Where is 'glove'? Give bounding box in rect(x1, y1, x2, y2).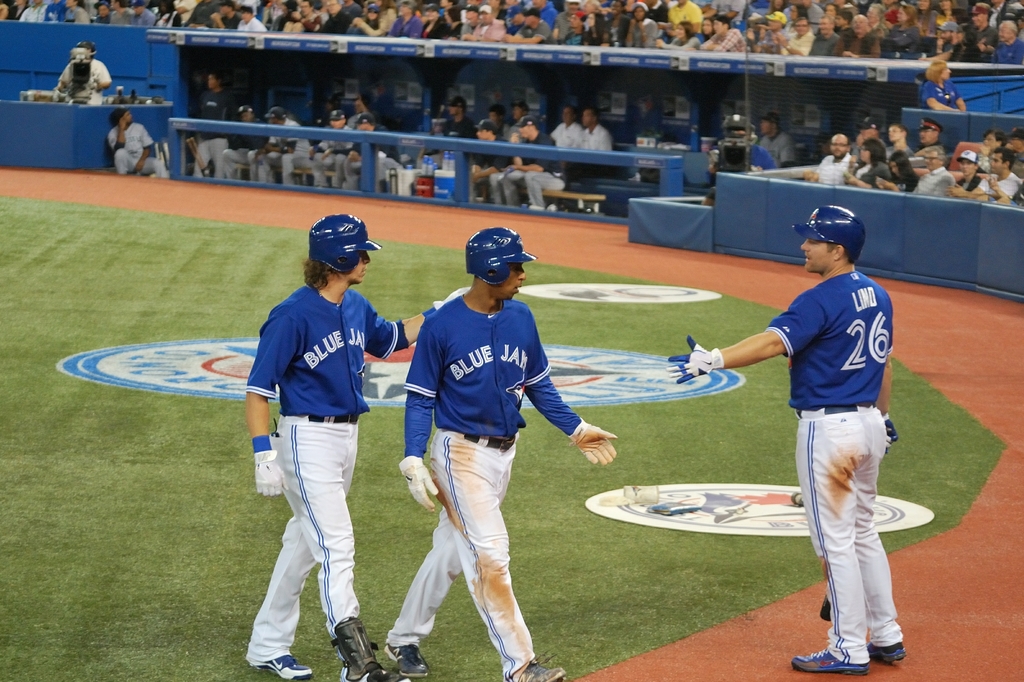
rect(664, 337, 722, 384).
